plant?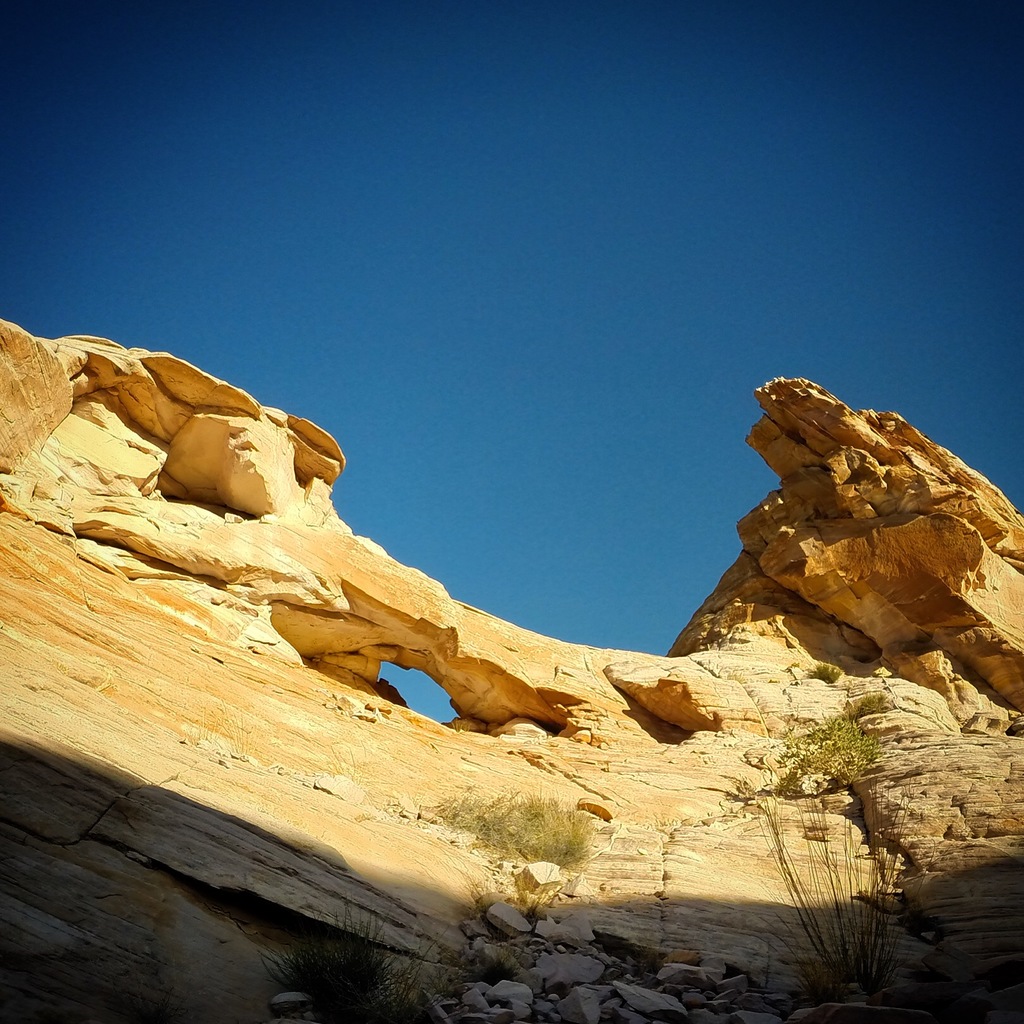
<box>468,935,522,984</box>
